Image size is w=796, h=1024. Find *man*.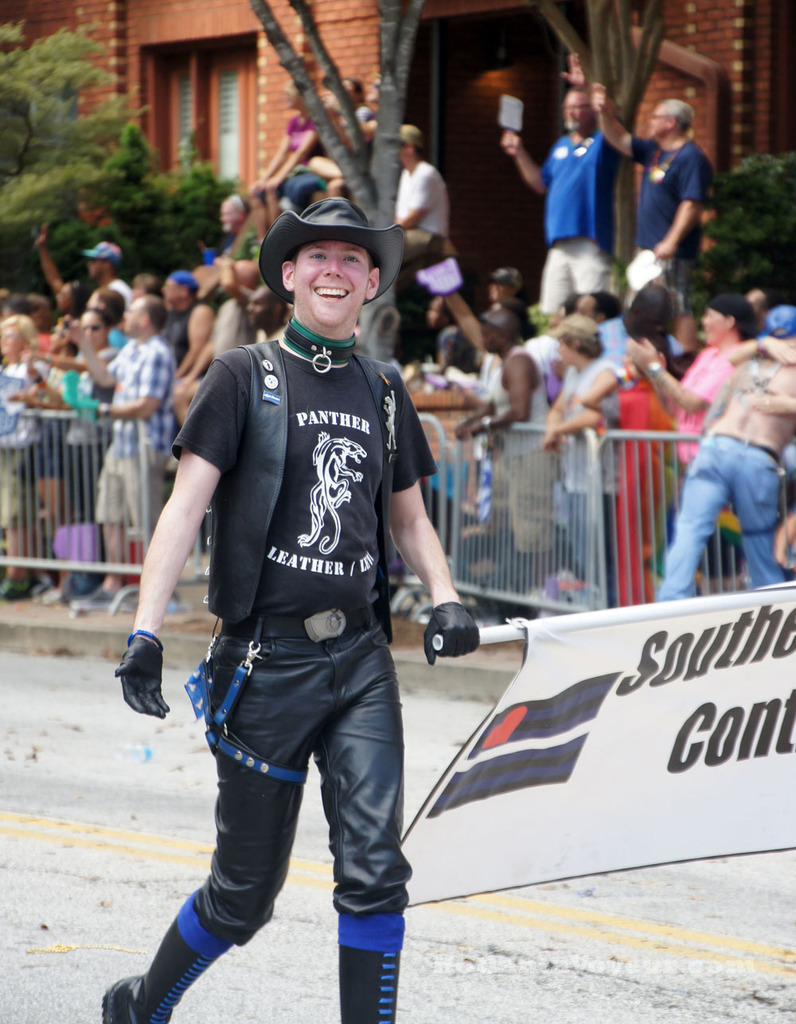
Rect(586, 79, 718, 301).
